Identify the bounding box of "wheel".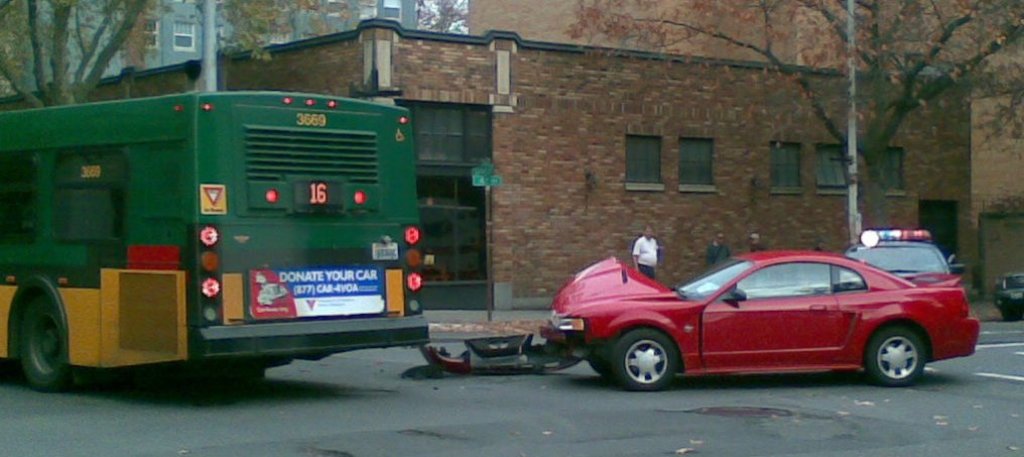
<box>865,324,923,384</box>.
